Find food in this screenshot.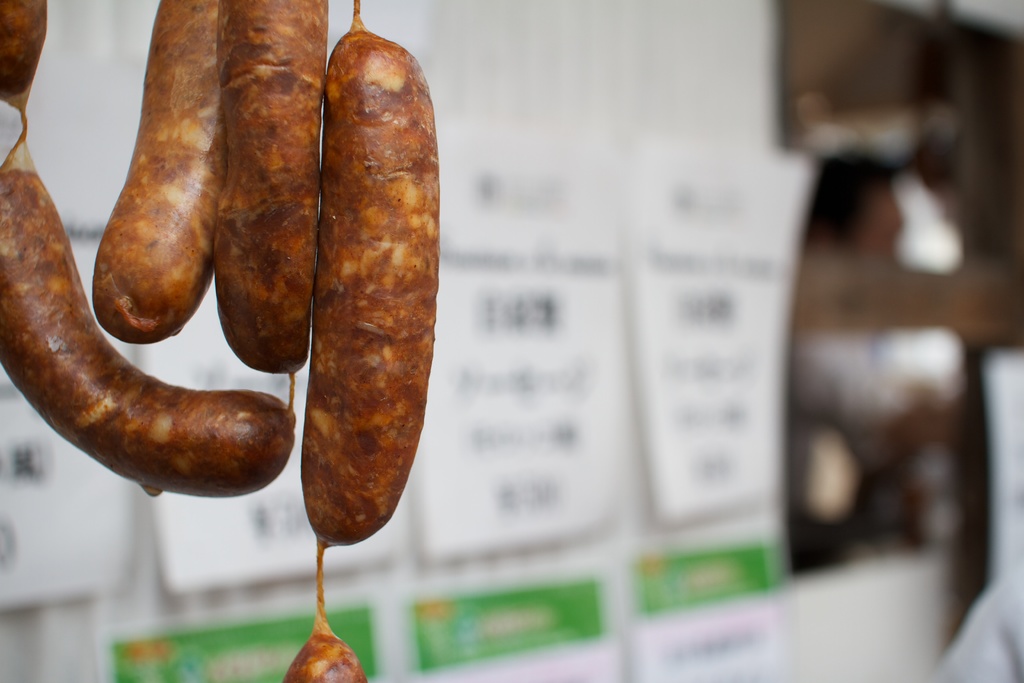
The bounding box for food is box(92, 0, 220, 347).
